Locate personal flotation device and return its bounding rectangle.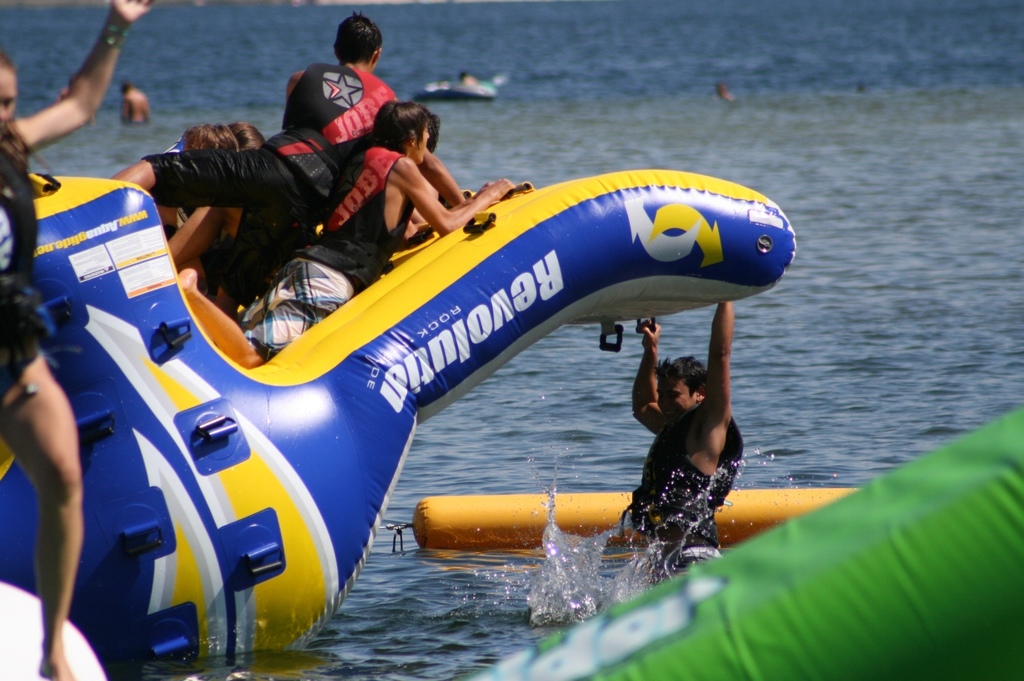
291,142,409,282.
